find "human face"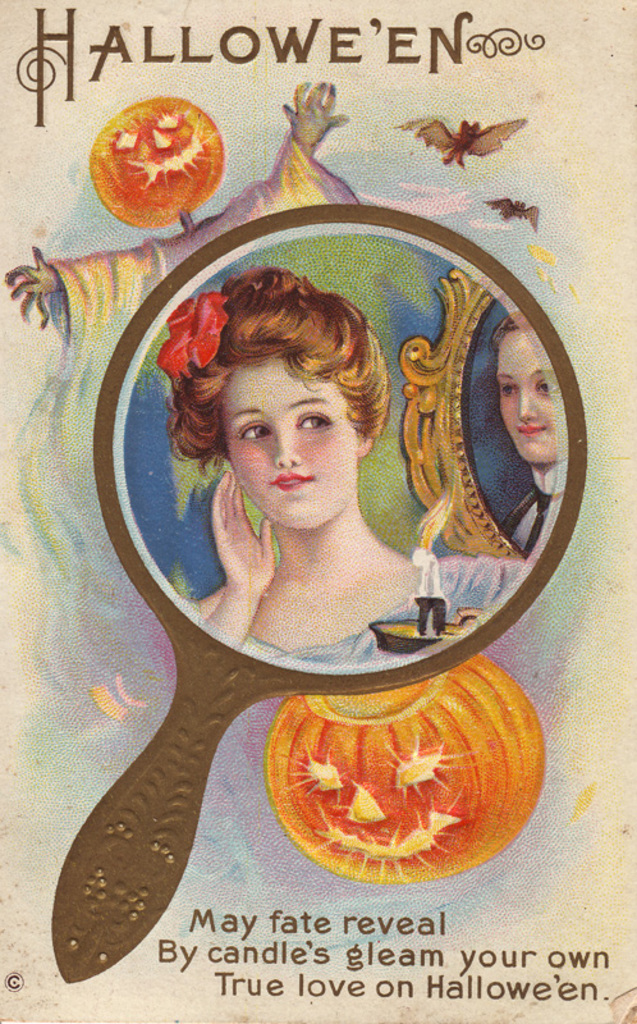
bbox=[492, 329, 559, 462]
